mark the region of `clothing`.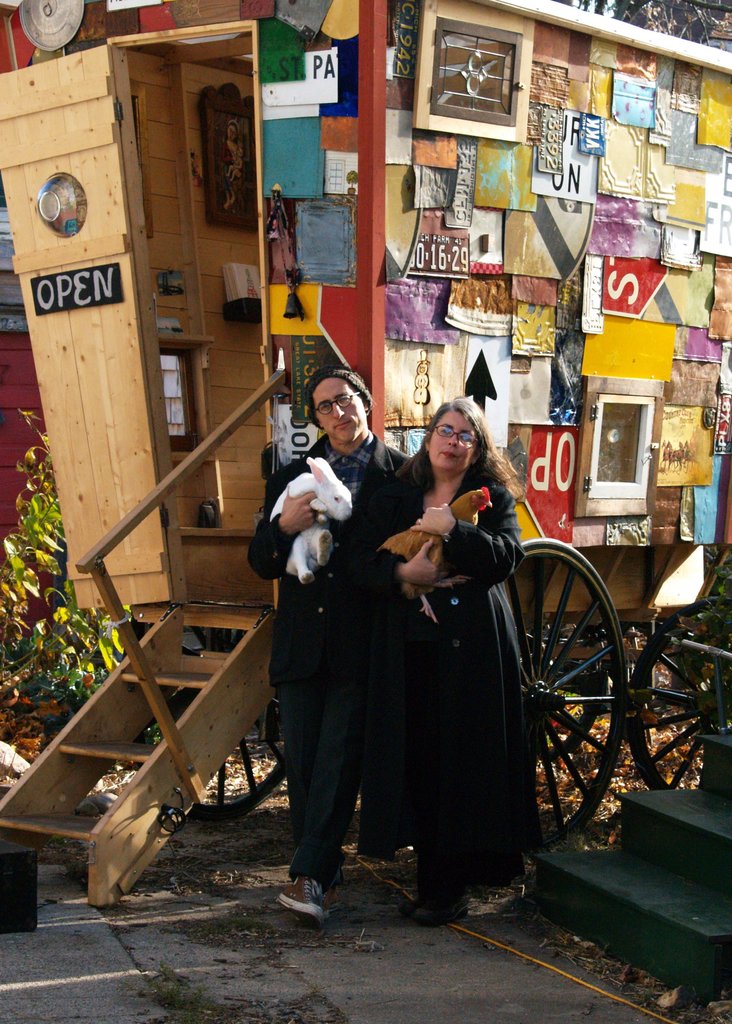
Region: 386, 451, 519, 885.
